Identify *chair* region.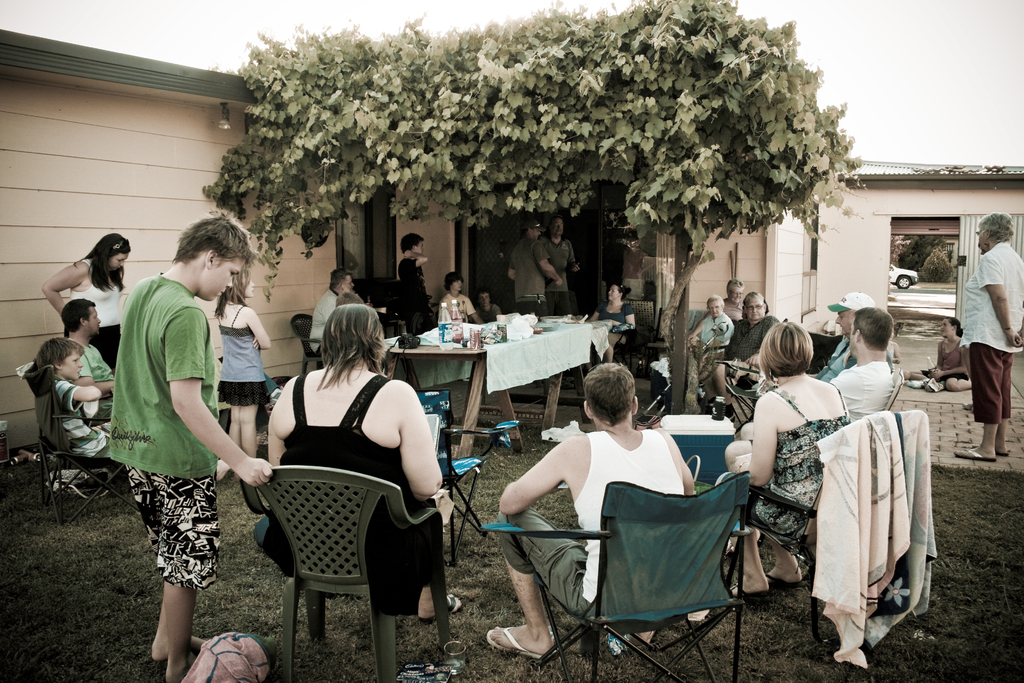
Region: detection(238, 448, 416, 673).
